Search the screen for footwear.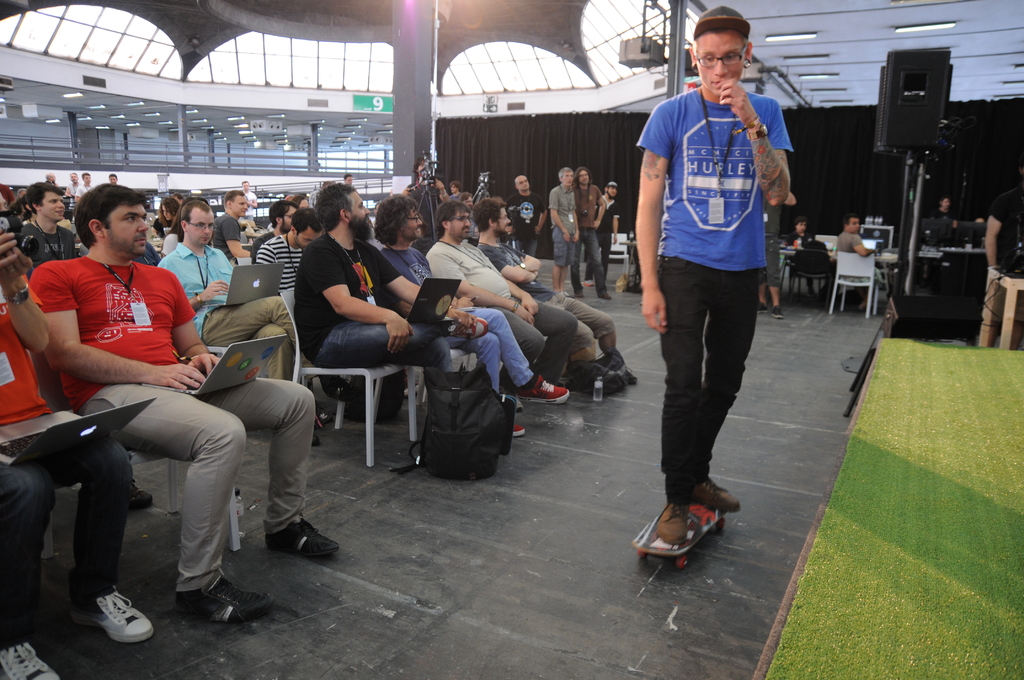
Found at rect(515, 373, 570, 403).
